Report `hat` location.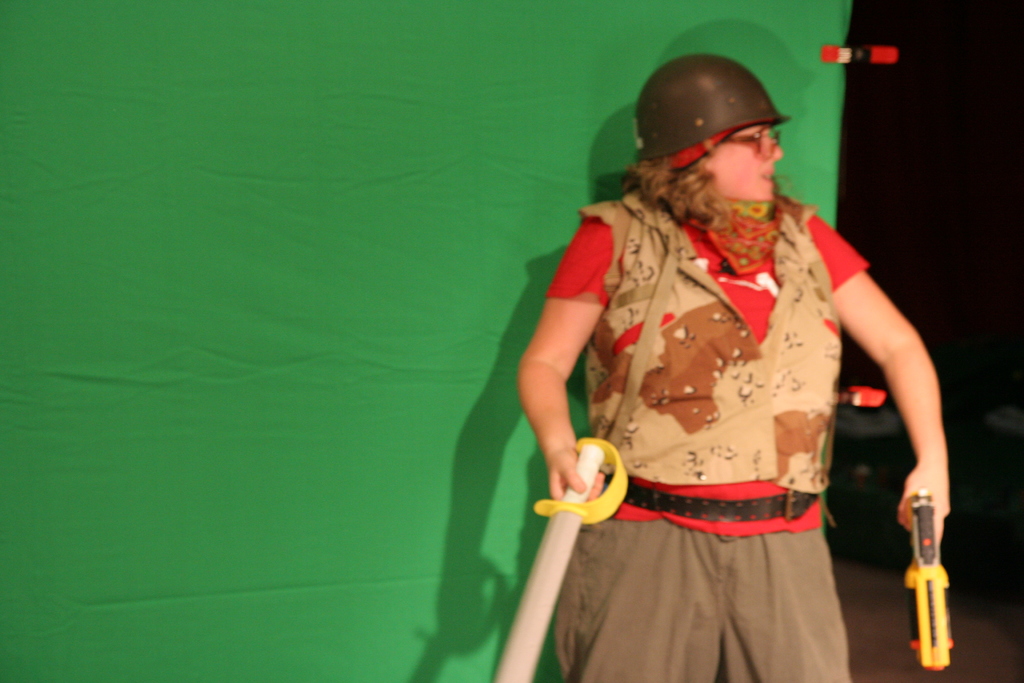
Report: Rect(633, 54, 790, 171).
